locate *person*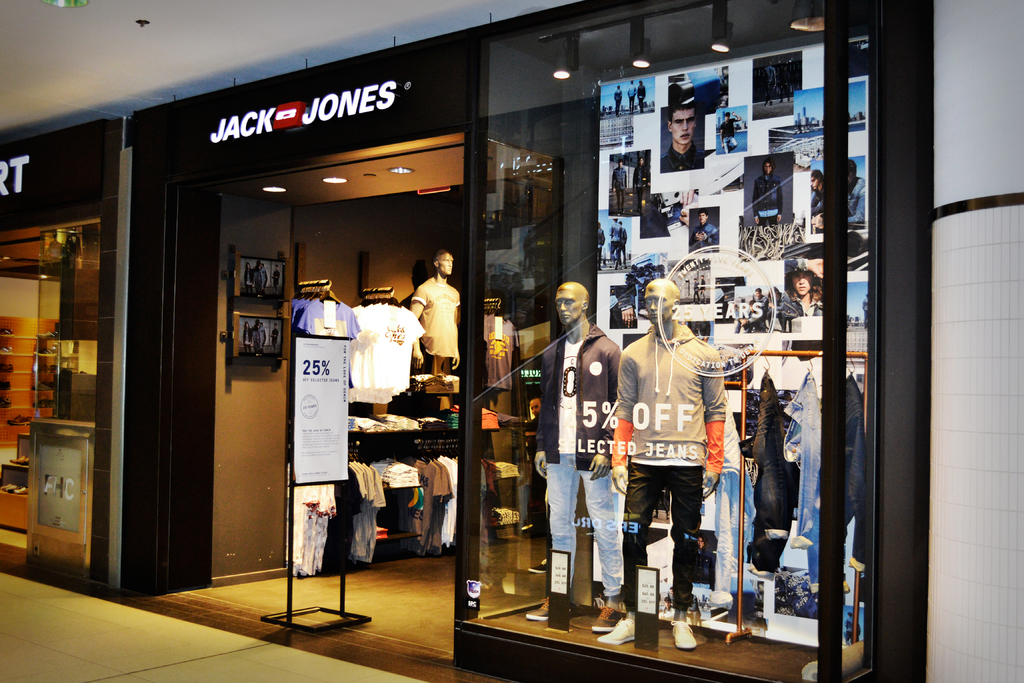
rect(812, 167, 822, 215)
